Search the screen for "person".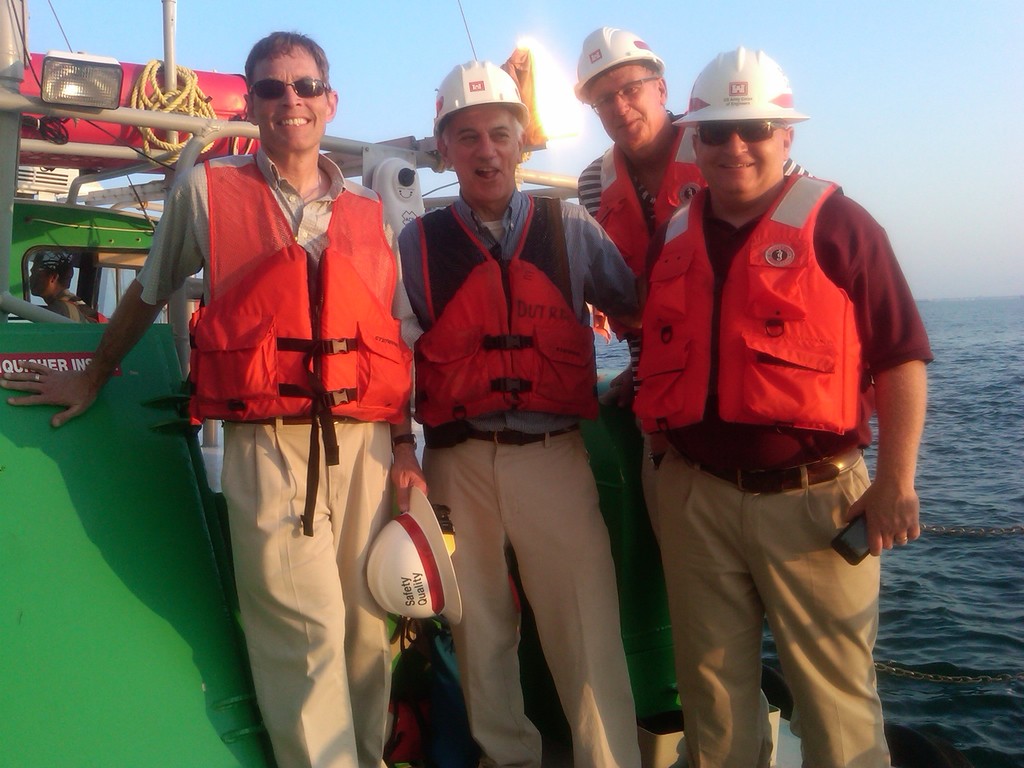
Found at pyautogui.locateOnScreen(0, 29, 438, 767).
